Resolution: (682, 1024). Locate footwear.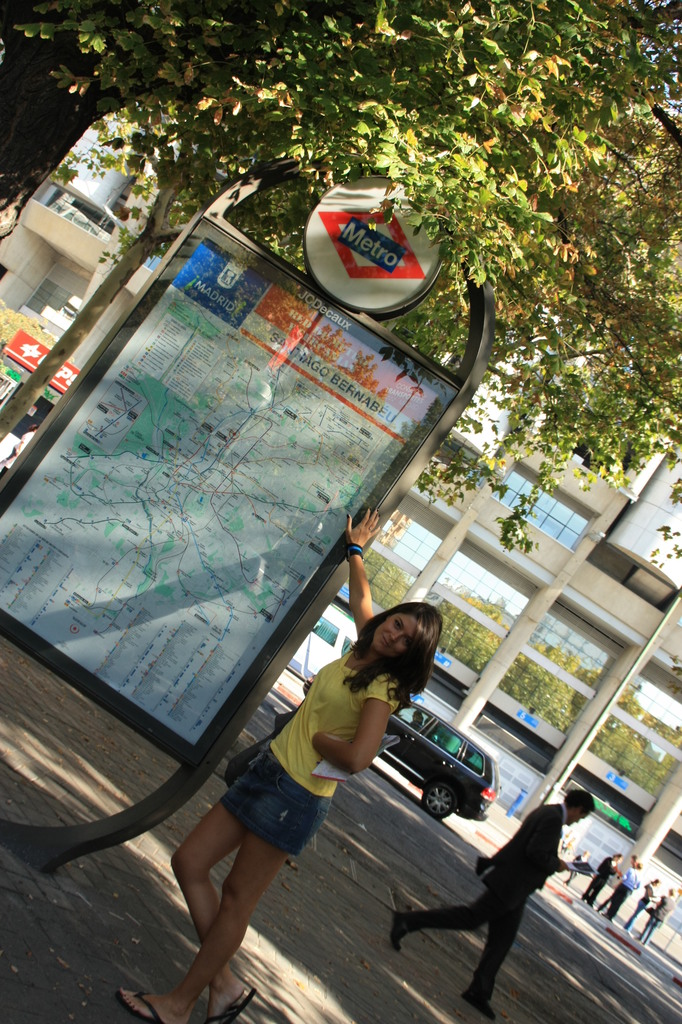
<box>461,988,496,1018</box>.
